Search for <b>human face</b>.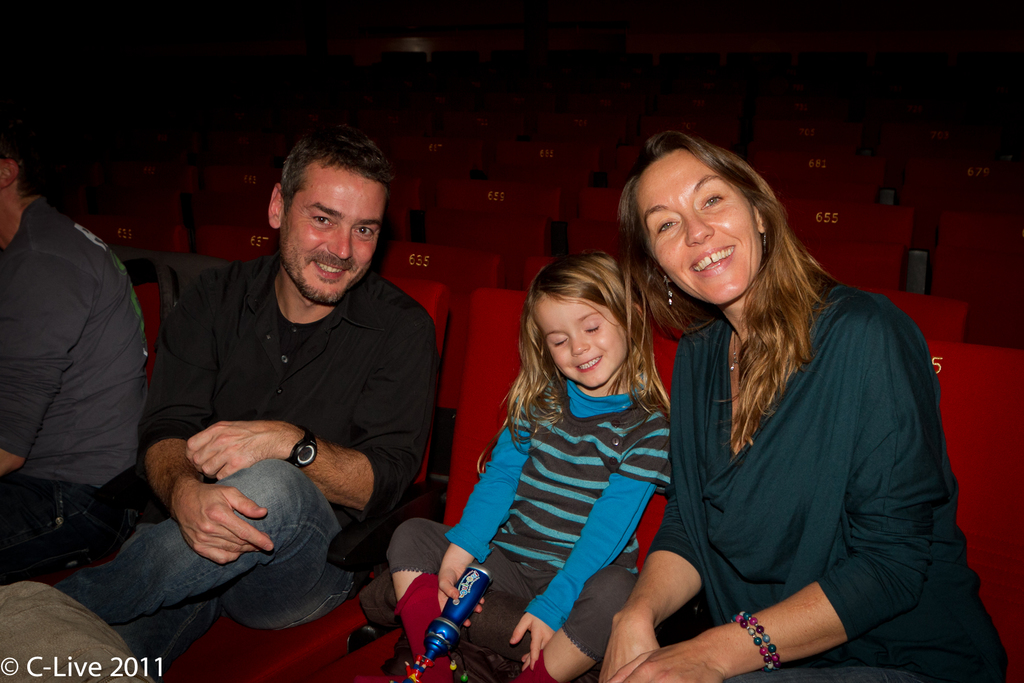
Found at l=633, t=146, r=760, b=304.
